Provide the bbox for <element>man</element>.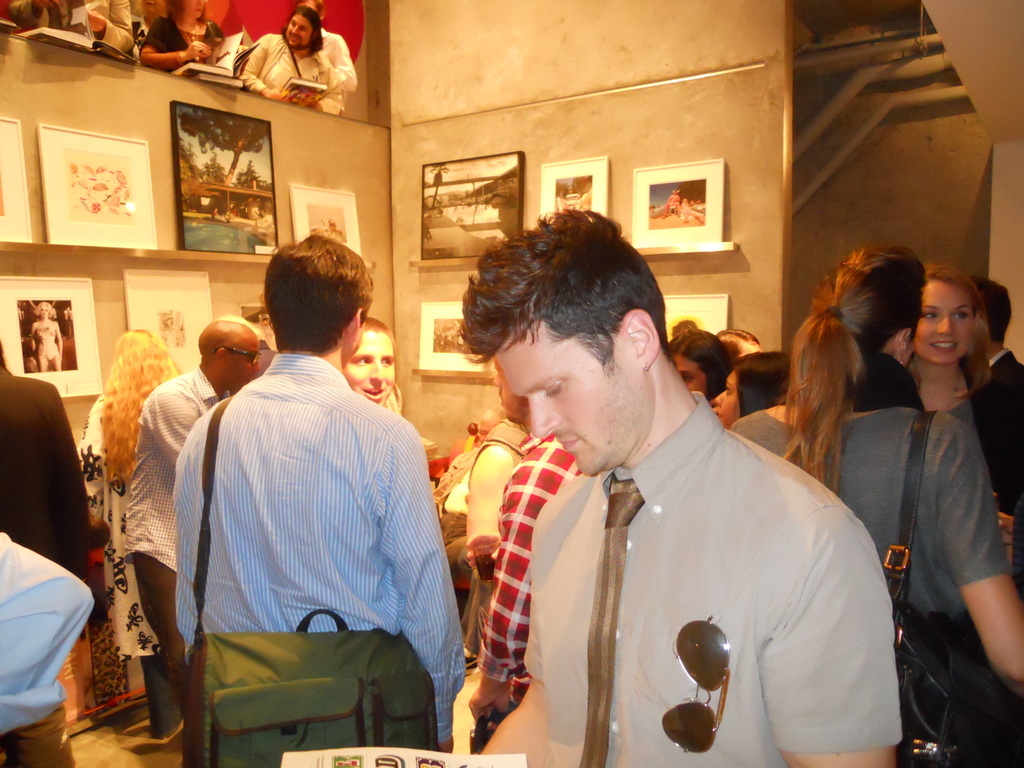
bbox(117, 316, 262, 722).
